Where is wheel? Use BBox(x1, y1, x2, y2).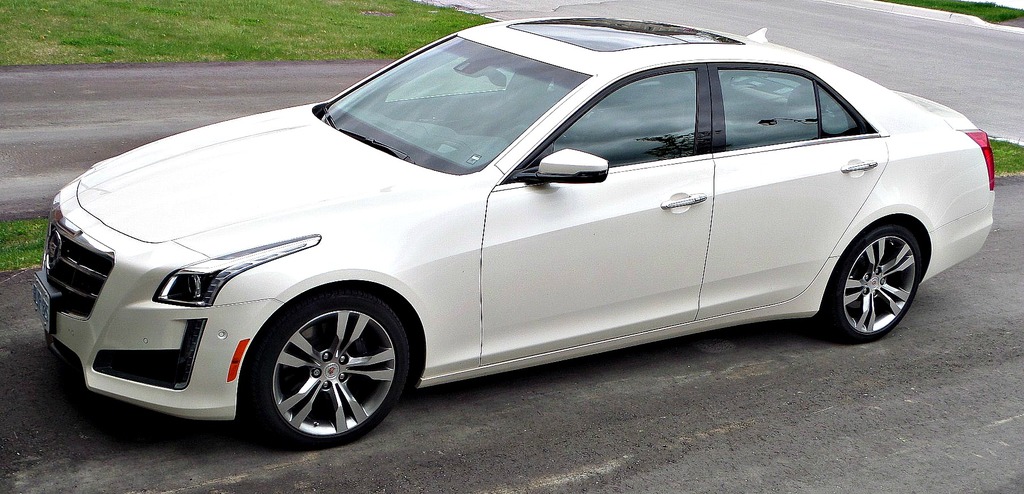
BBox(822, 223, 922, 342).
